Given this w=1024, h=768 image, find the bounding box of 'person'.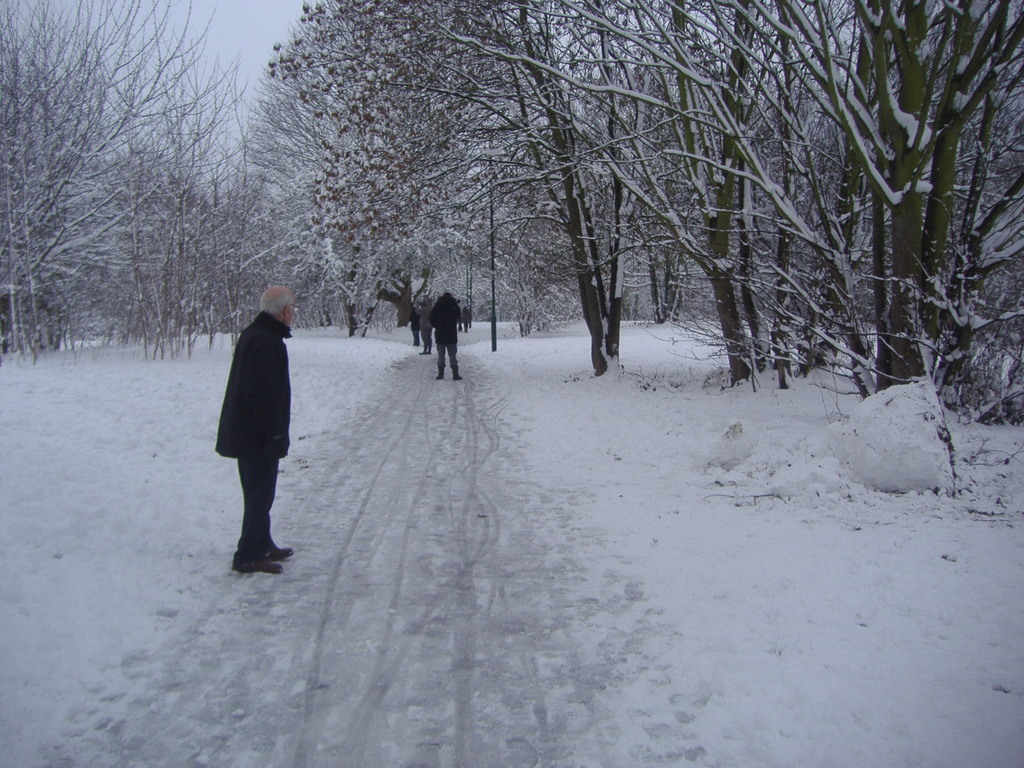
l=209, t=284, r=300, b=574.
